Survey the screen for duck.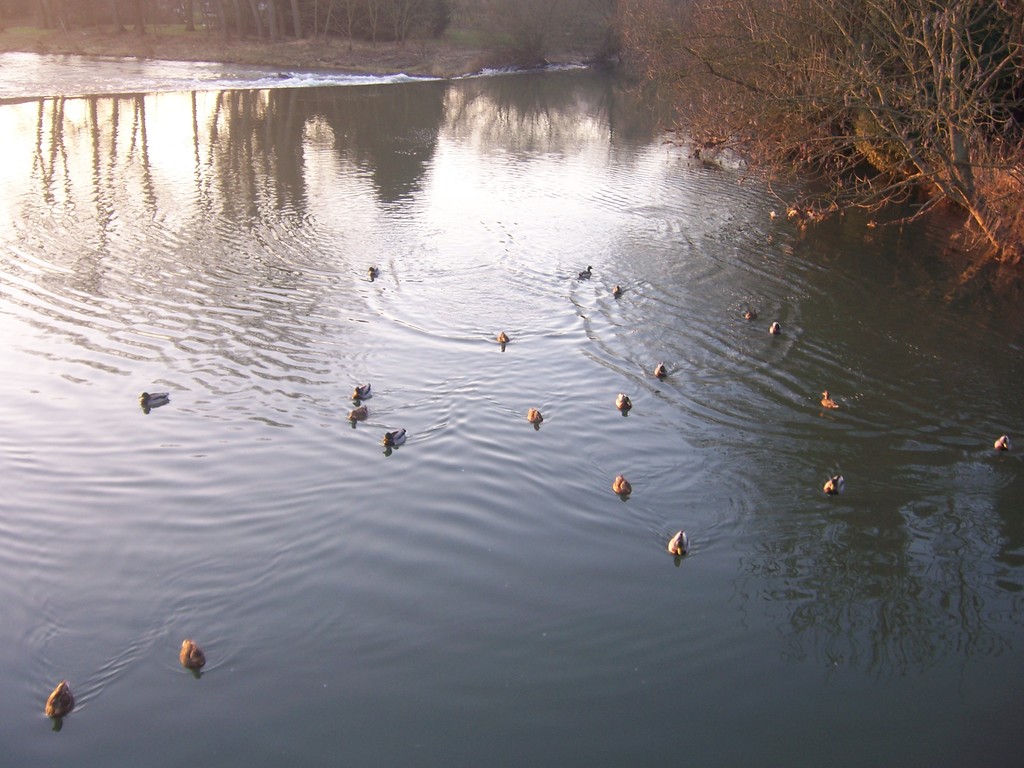
Survey found: Rect(381, 428, 409, 449).
